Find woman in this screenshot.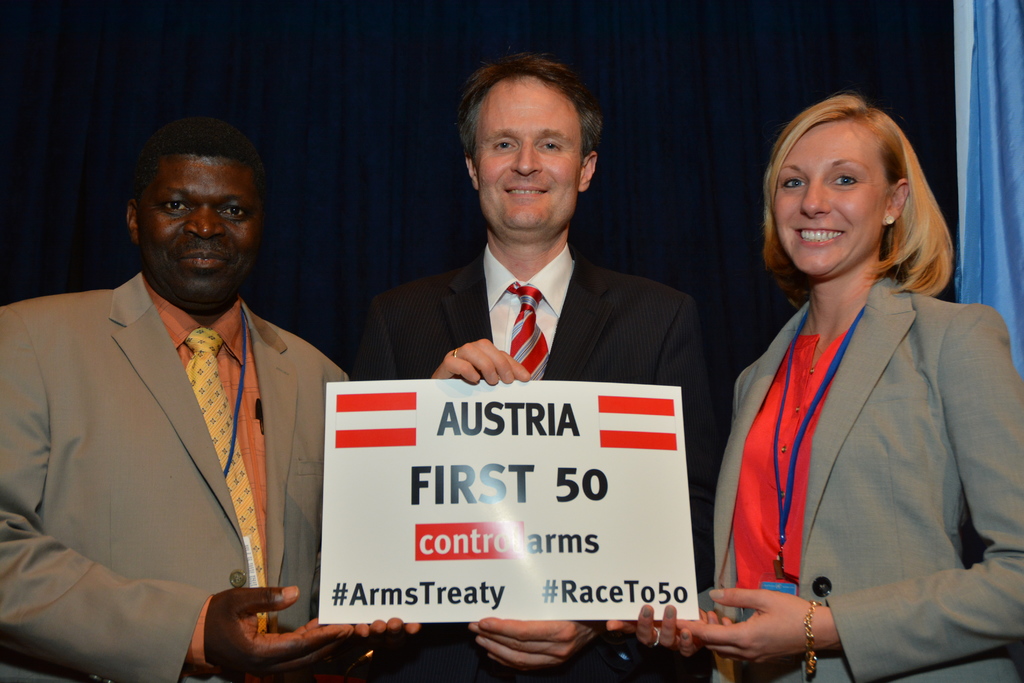
The bounding box for woman is [701,77,1004,674].
